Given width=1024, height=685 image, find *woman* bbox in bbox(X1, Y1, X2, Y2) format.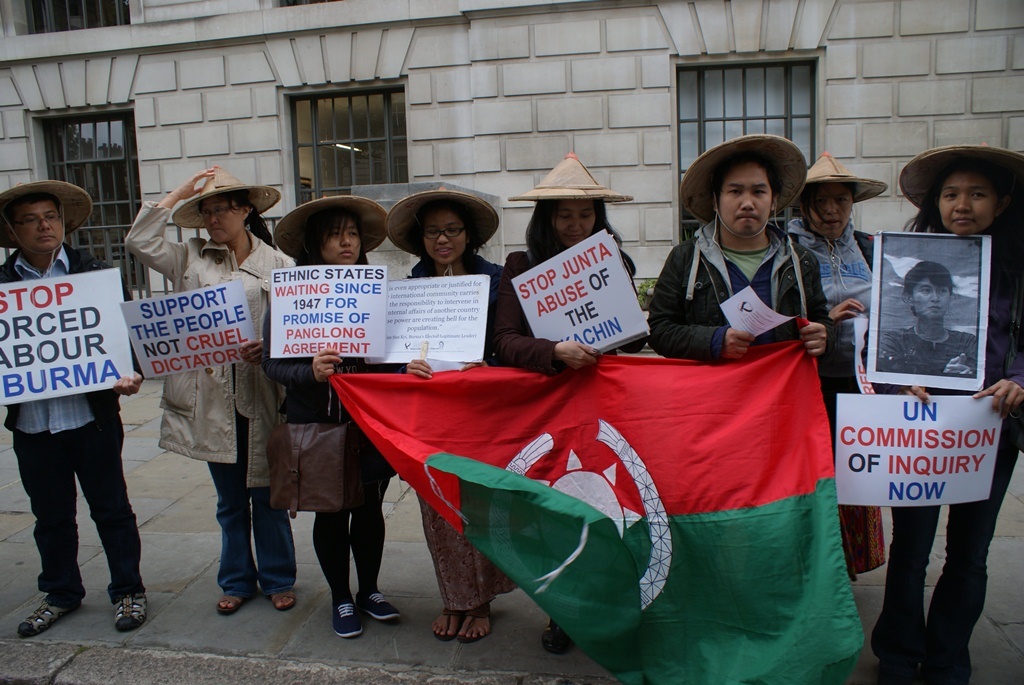
bbox(883, 270, 977, 374).
